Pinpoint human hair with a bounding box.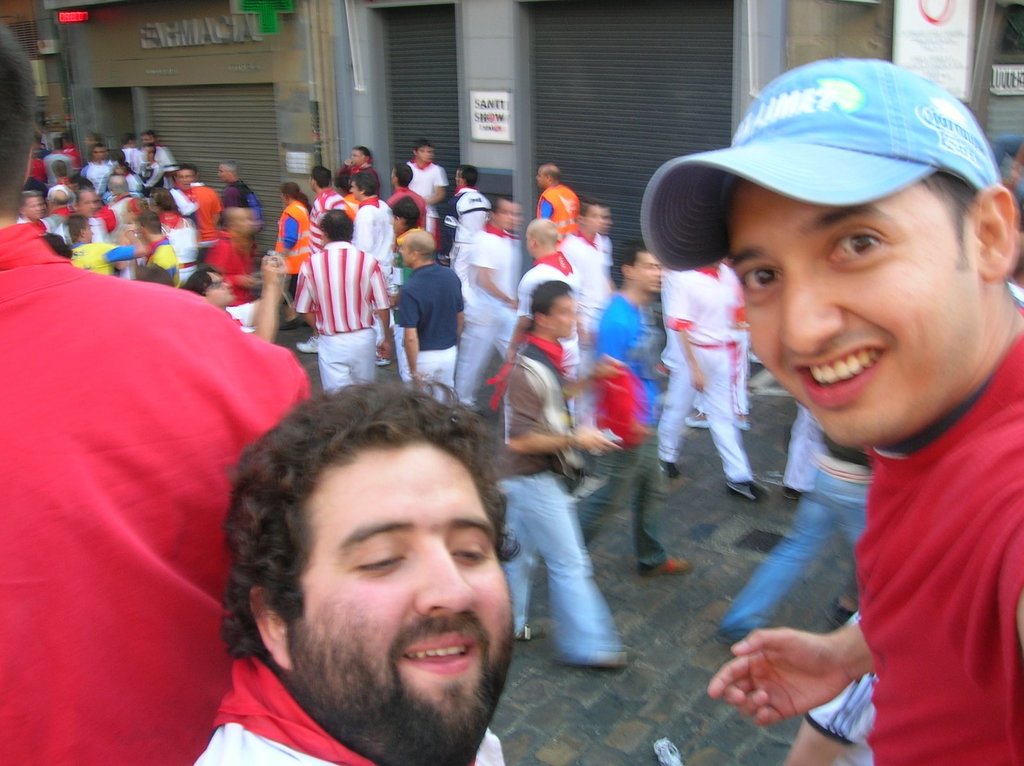
(912, 164, 989, 268).
